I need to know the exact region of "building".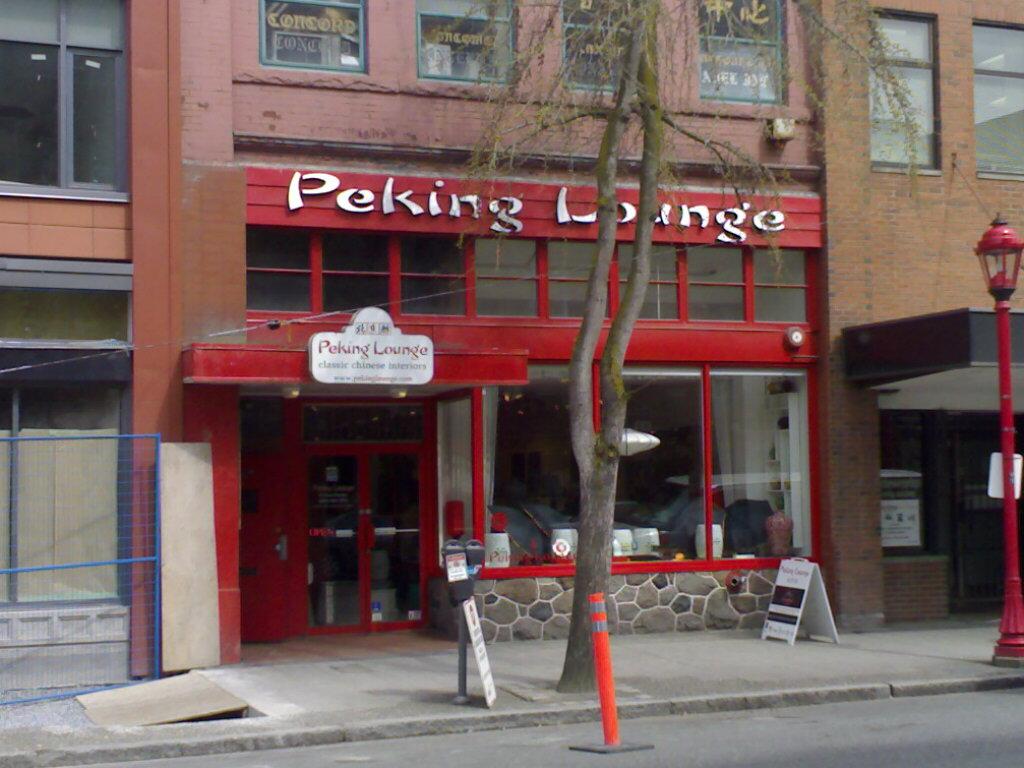
Region: Rect(830, 0, 1023, 632).
